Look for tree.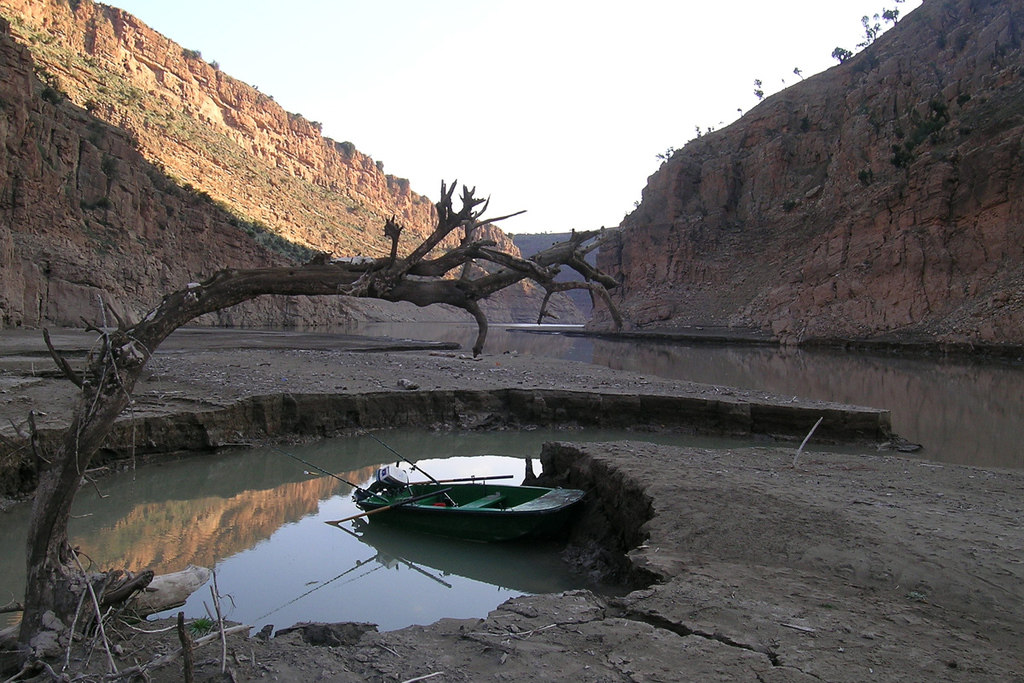
Found: (824, 43, 853, 71).
